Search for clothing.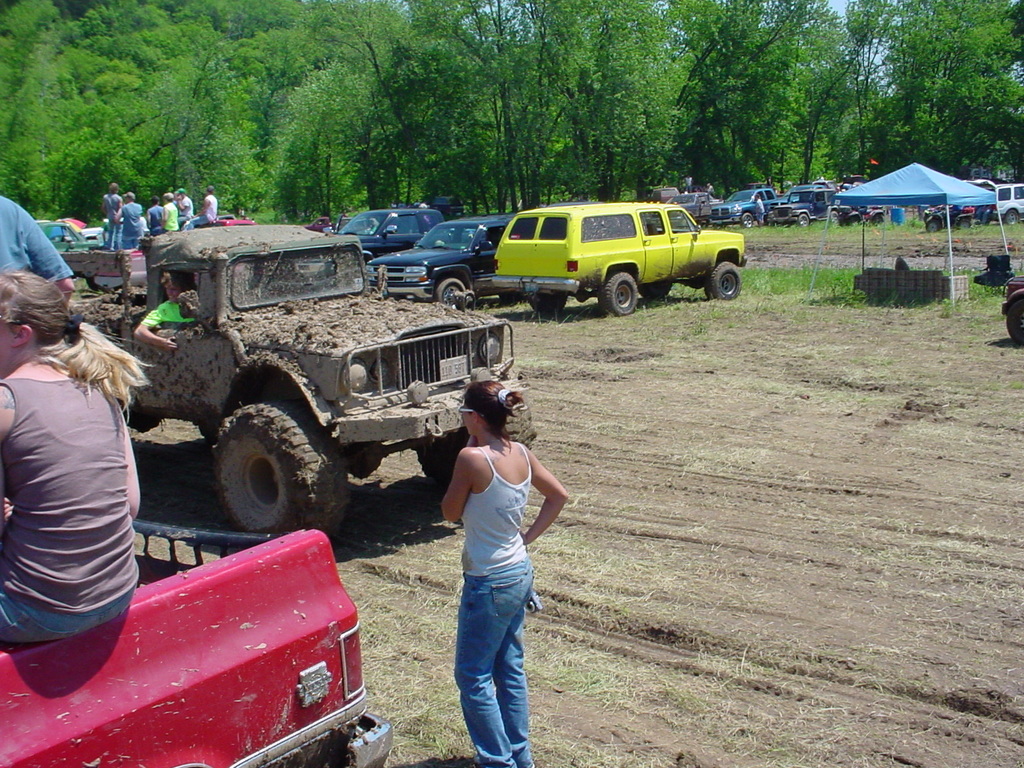
Found at 180, 195, 191, 220.
